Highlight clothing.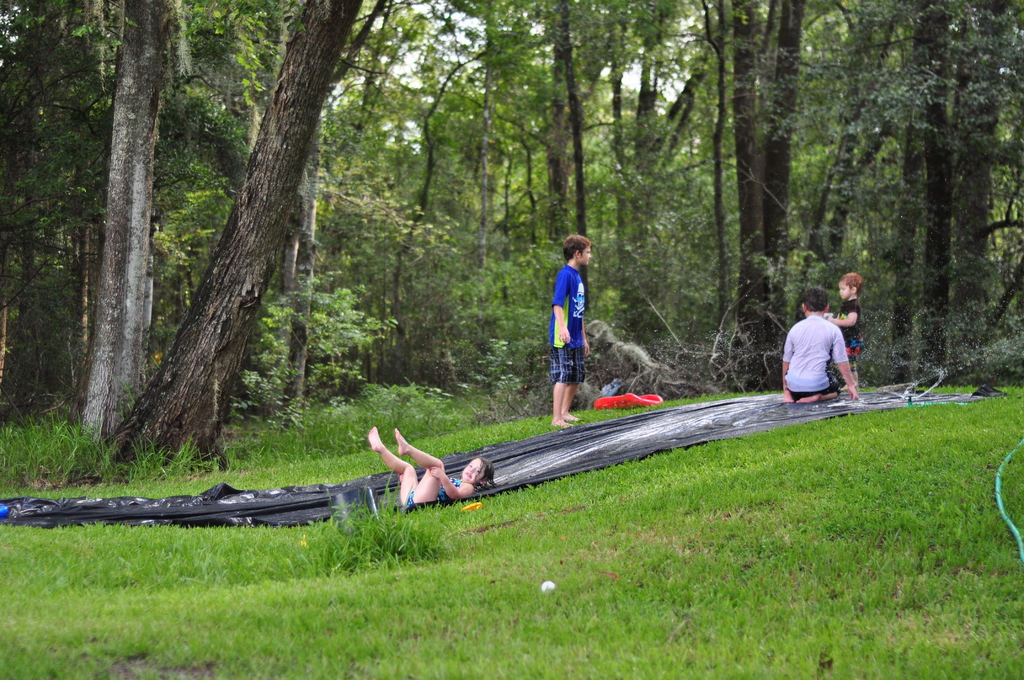
Highlighted region: {"x1": 833, "y1": 295, "x2": 863, "y2": 371}.
